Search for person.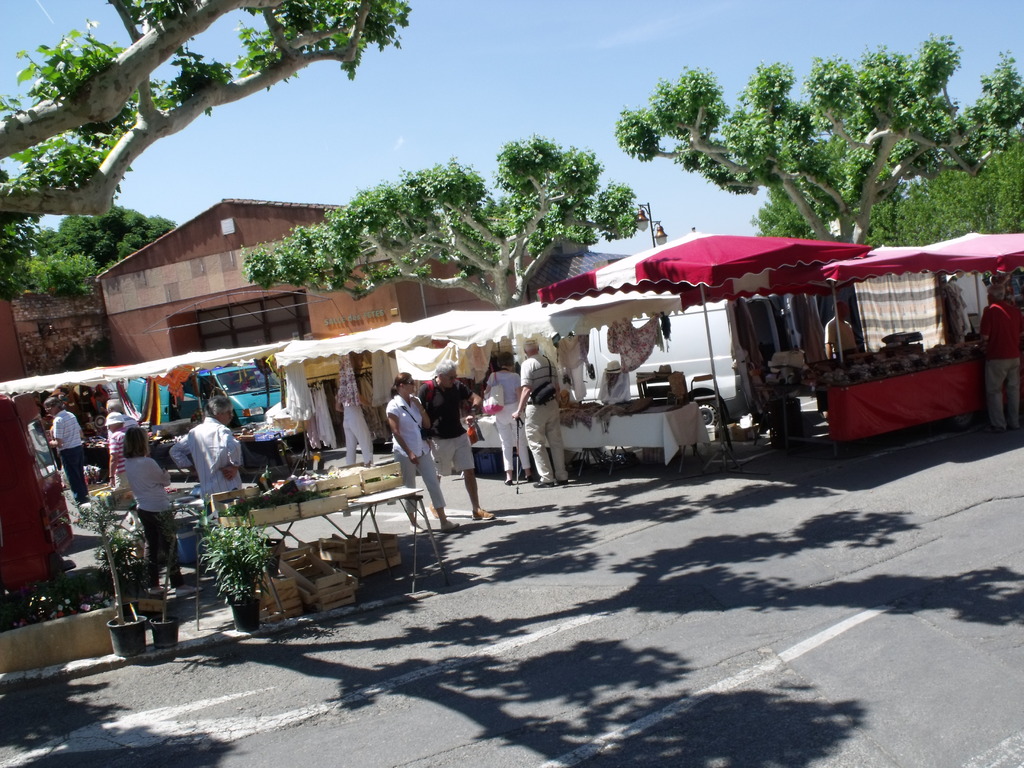
Found at x1=381, y1=369, x2=455, y2=541.
